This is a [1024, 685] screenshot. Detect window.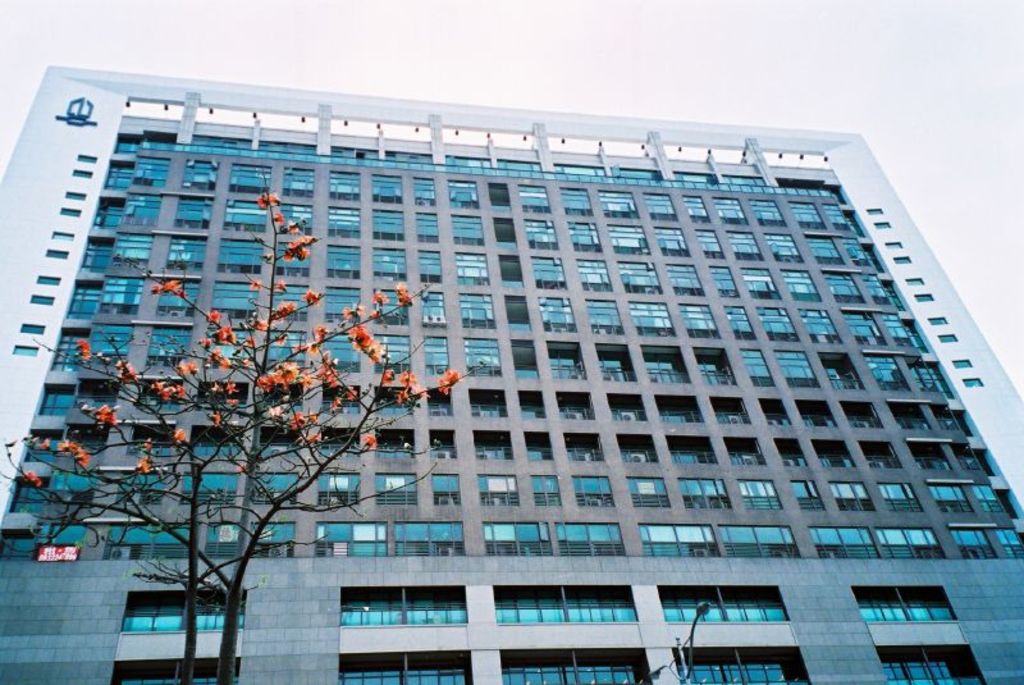
x1=329 y1=245 x2=361 y2=274.
